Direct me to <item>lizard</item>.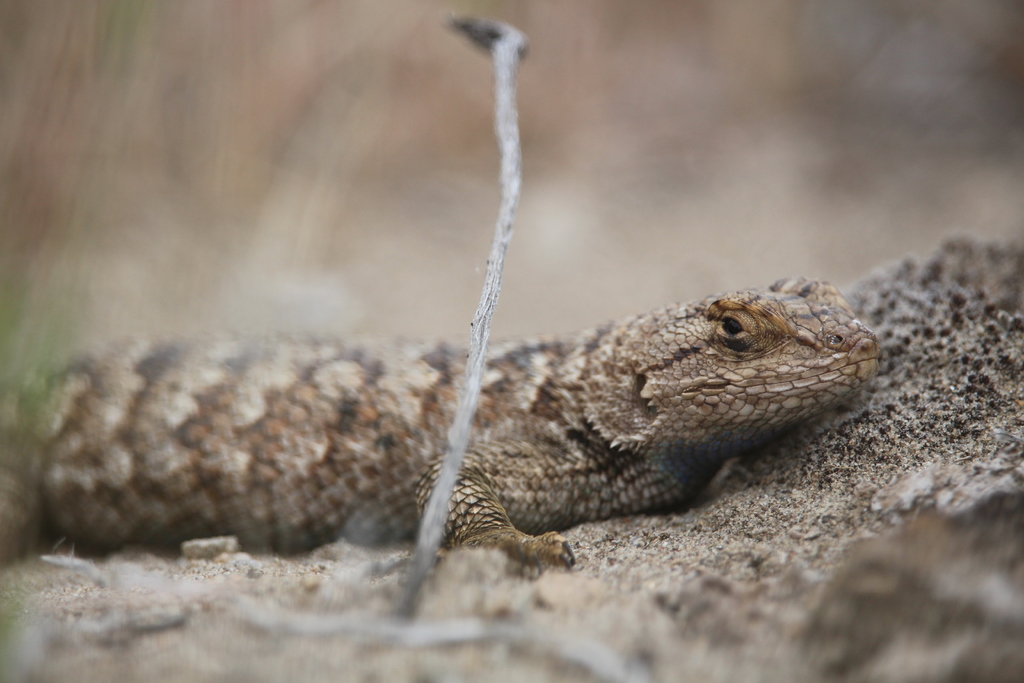
Direction: (157, 253, 897, 601).
